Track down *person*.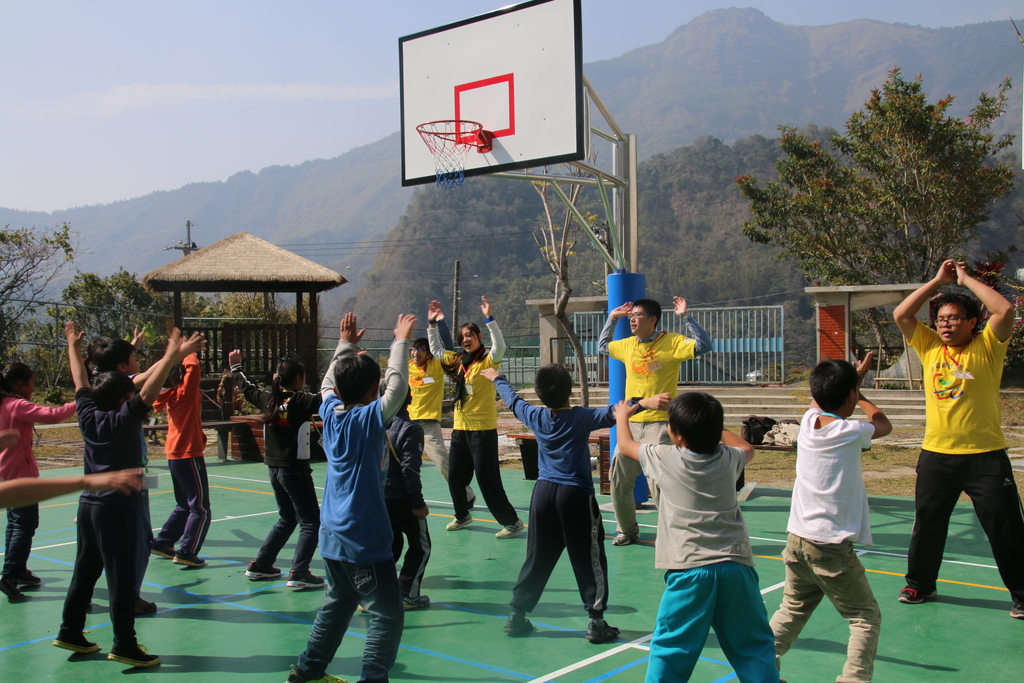
Tracked to detection(614, 390, 785, 682).
